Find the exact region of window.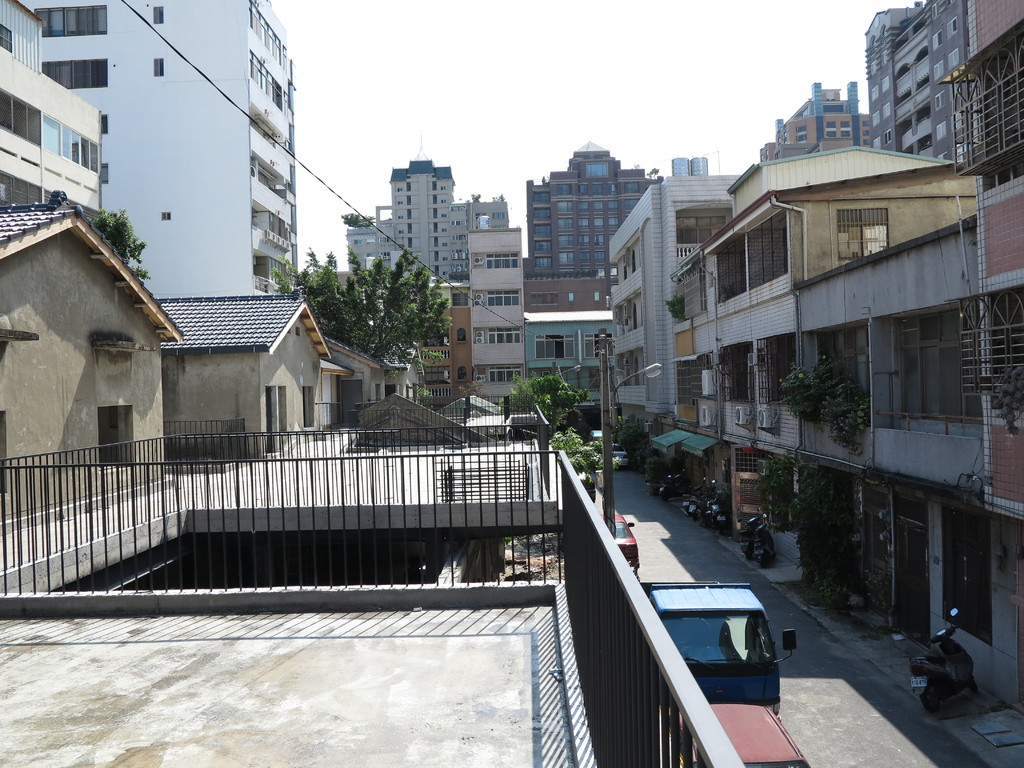
Exact region: {"left": 36, "top": 5, "right": 108, "bottom": 34}.
